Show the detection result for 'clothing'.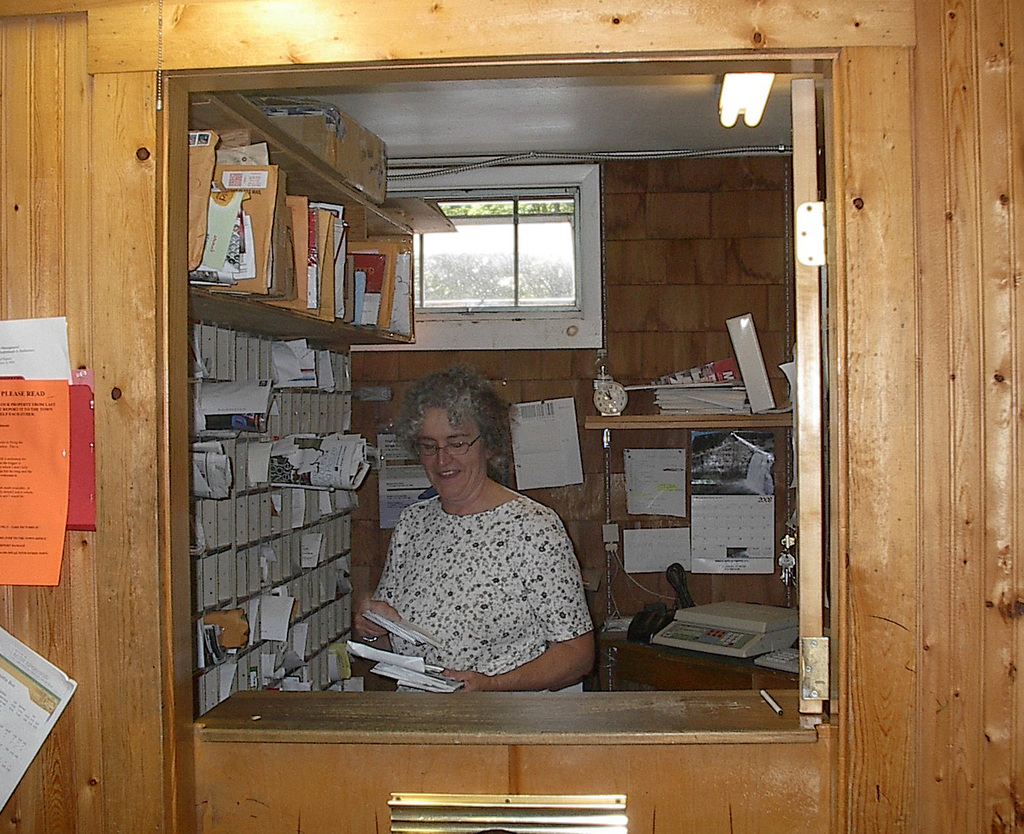
box(365, 470, 598, 687).
